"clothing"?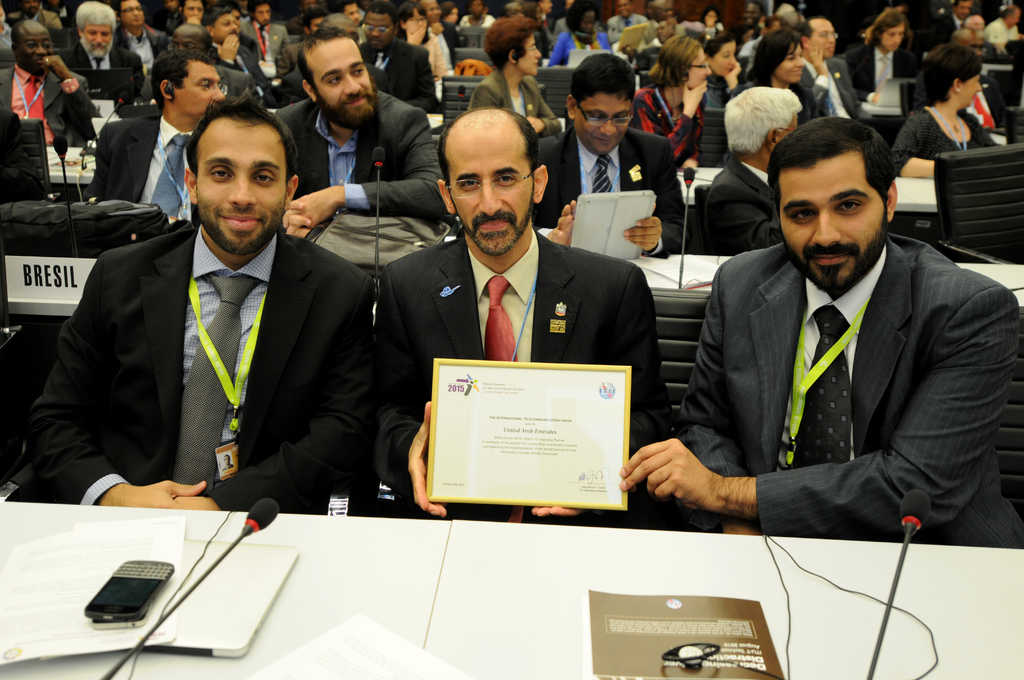
(435, 22, 452, 60)
